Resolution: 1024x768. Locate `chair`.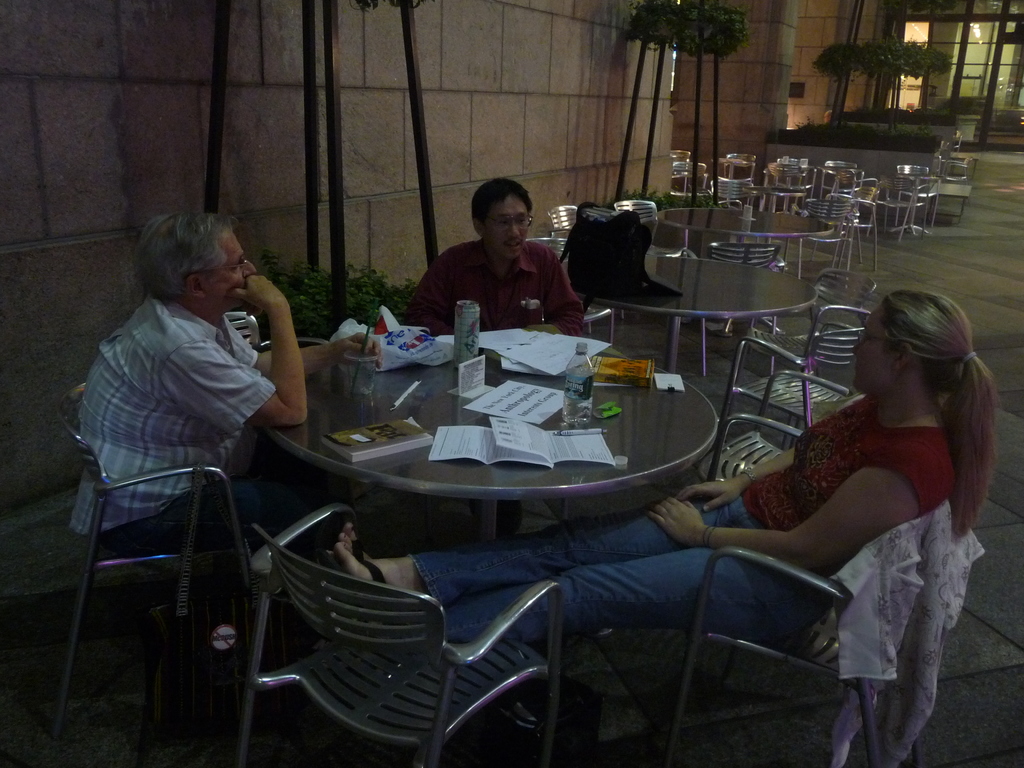
select_region(650, 501, 949, 767).
